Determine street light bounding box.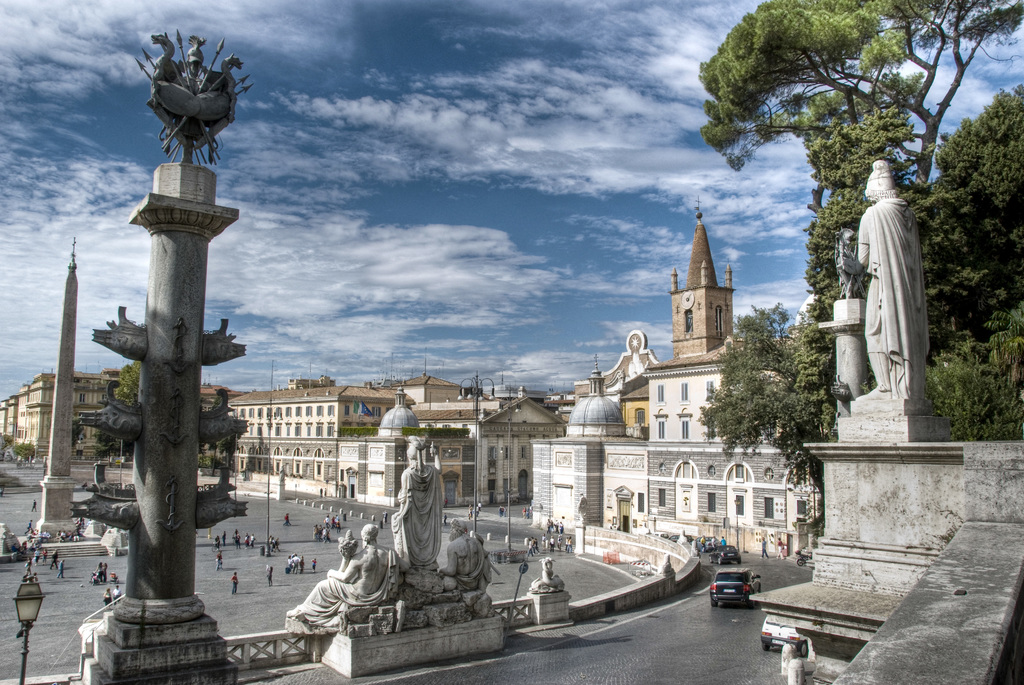
Determined: bbox=(497, 385, 522, 553).
